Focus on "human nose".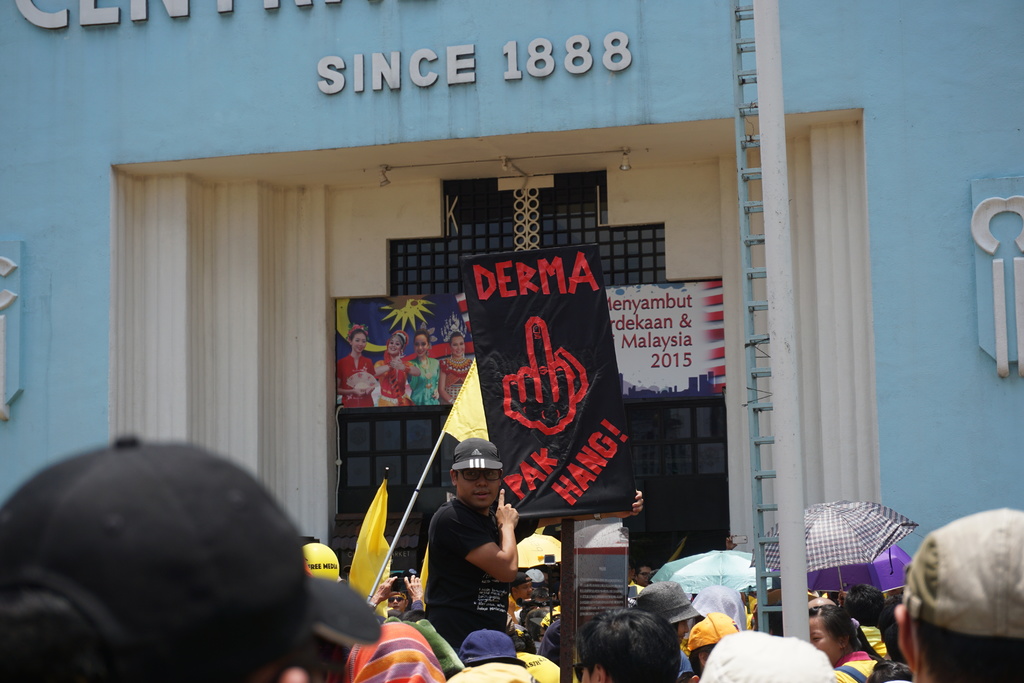
Focused at x1=419, y1=345, x2=422, y2=348.
